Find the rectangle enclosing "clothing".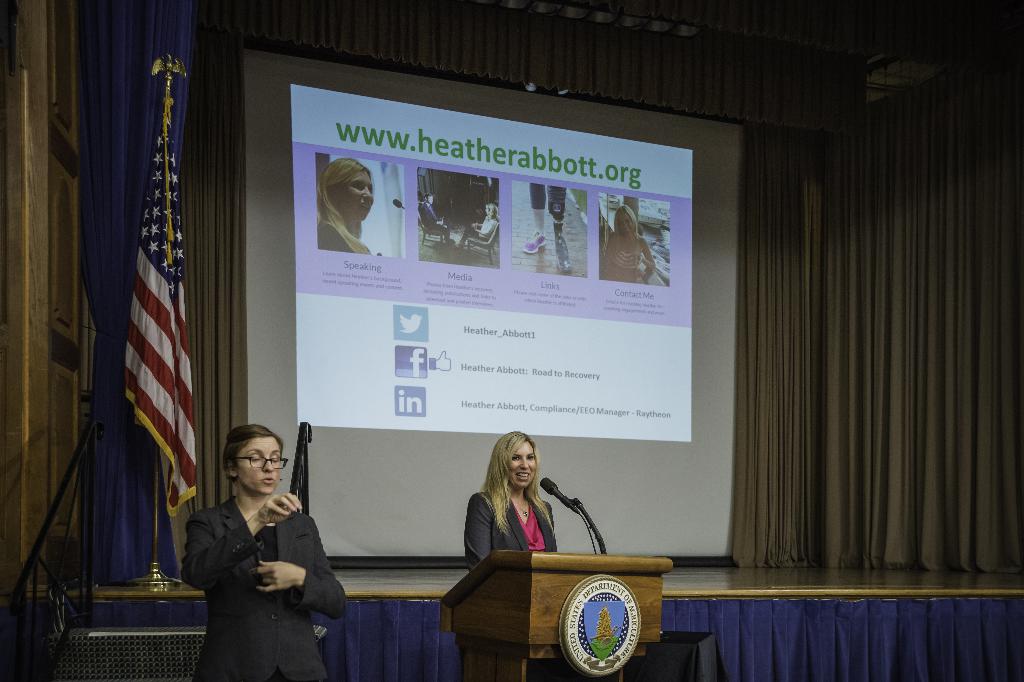
(left=460, top=483, right=576, bottom=569).
